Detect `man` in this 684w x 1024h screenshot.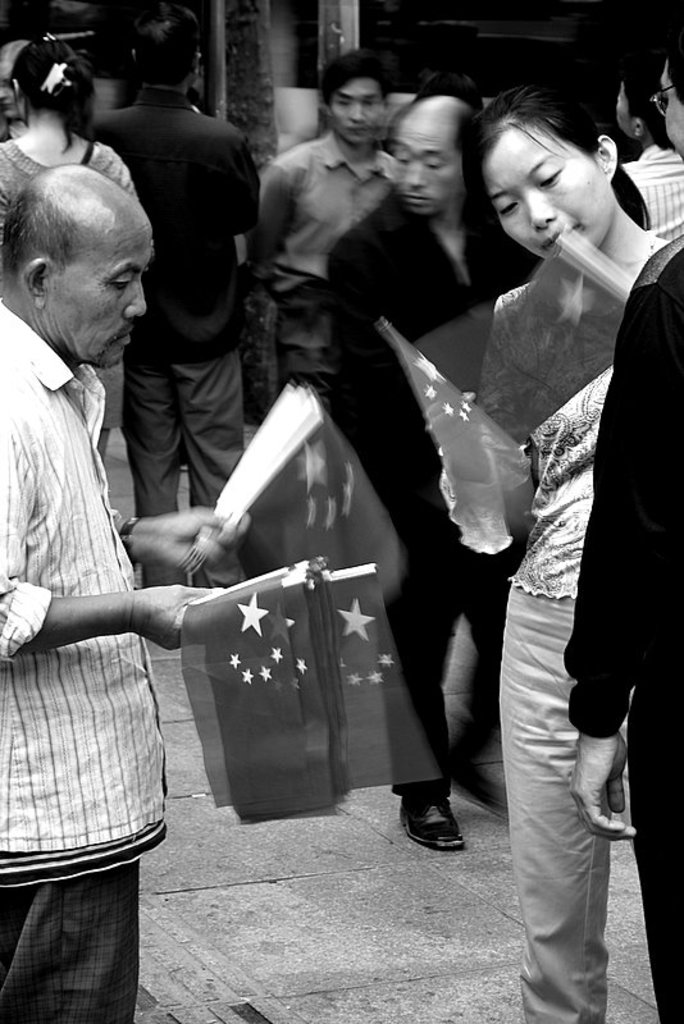
Detection: {"left": 552, "top": 18, "right": 683, "bottom": 1023}.
